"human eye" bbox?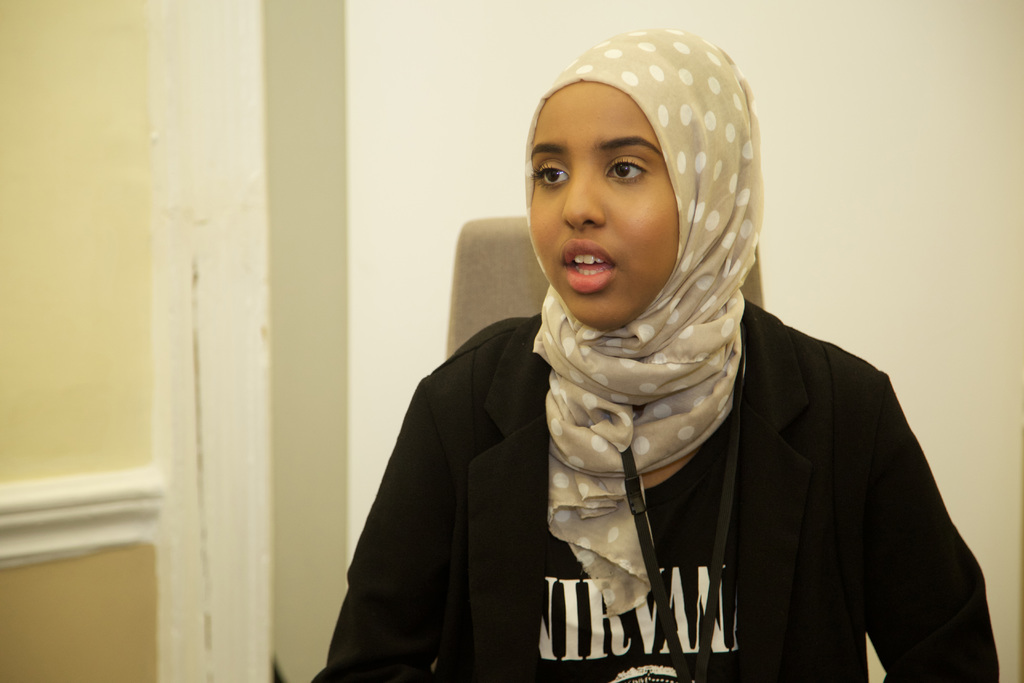
522/156/579/194
